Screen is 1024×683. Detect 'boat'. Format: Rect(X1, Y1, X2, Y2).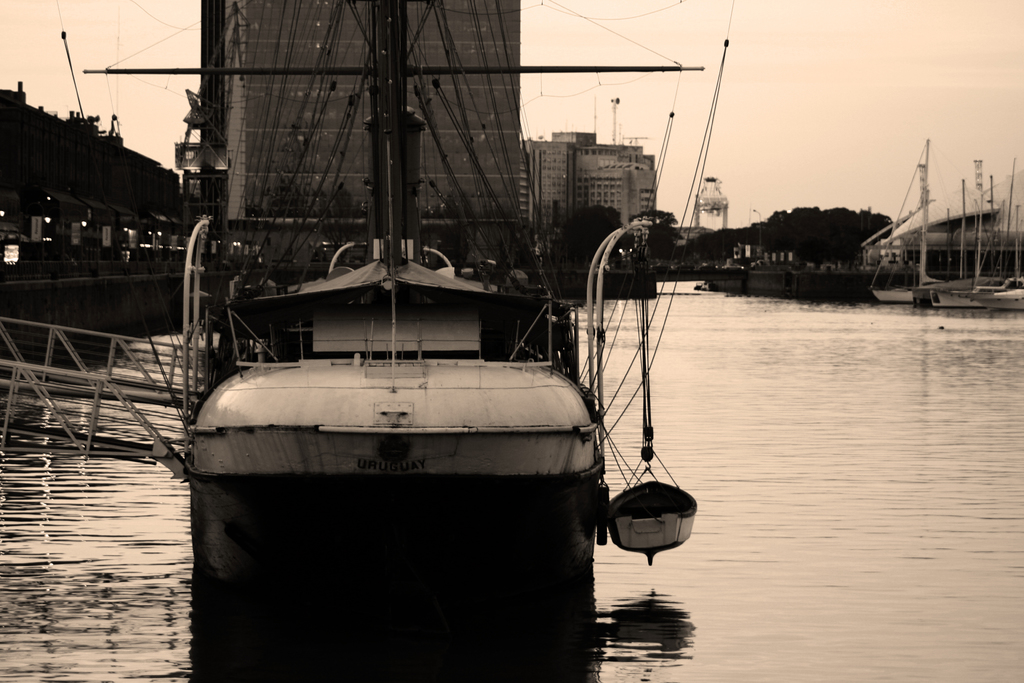
Rect(935, 159, 1023, 315).
